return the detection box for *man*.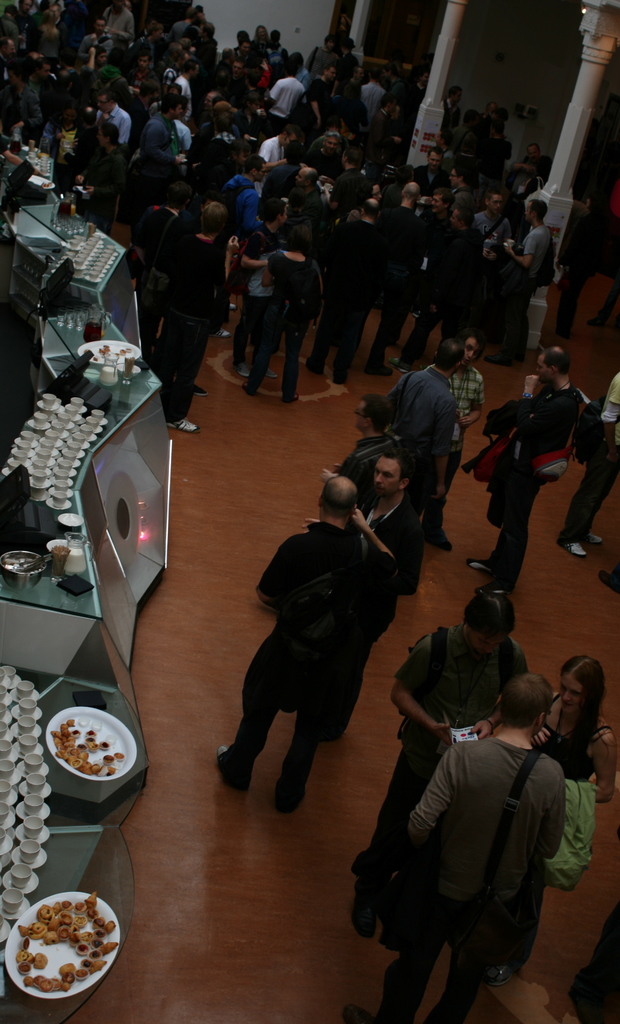
<region>462, 344, 579, 593</region>.
